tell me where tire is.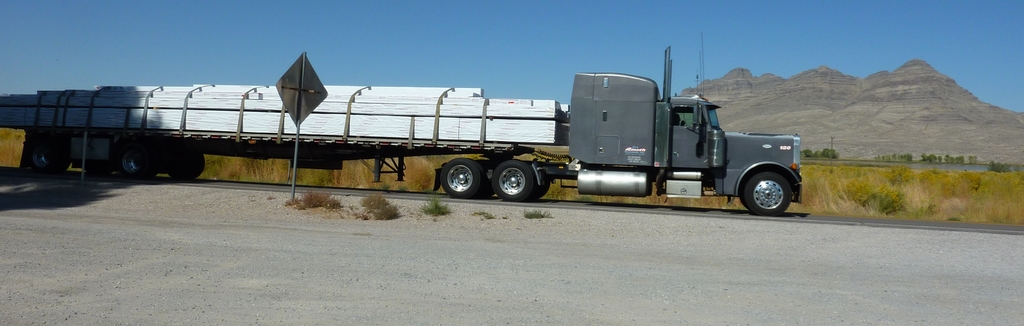
tire is at <region>37, 134, 76, 175</region>.
